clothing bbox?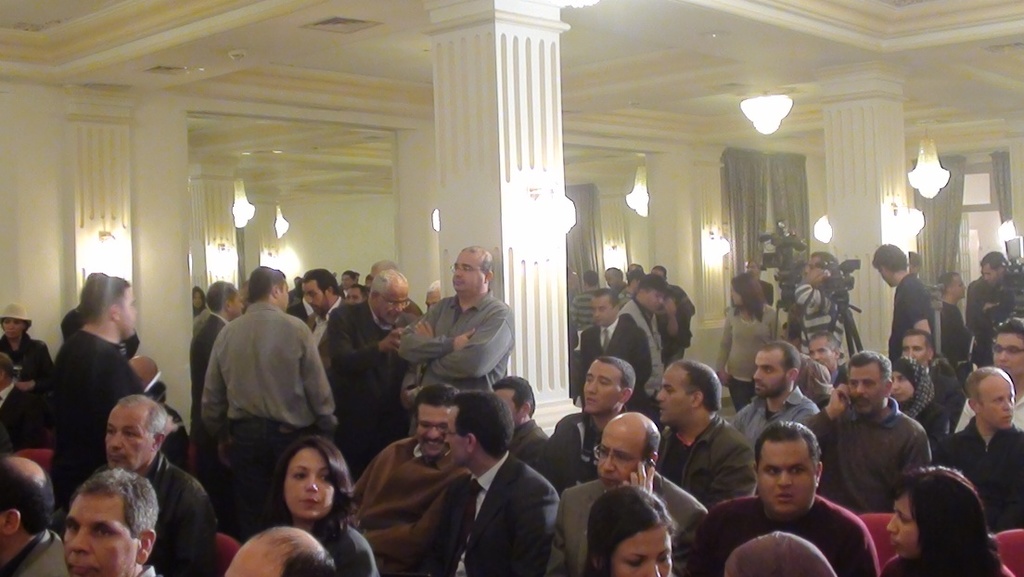
(955,399,1023,431)
